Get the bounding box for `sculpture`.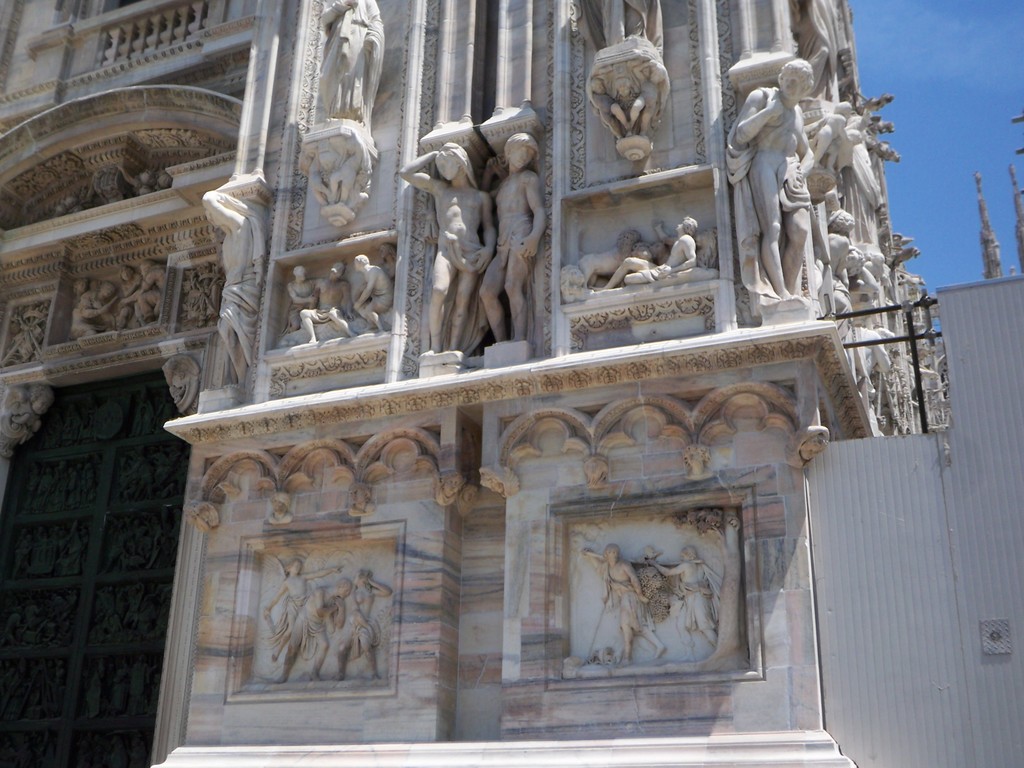
625/54/668/143.
